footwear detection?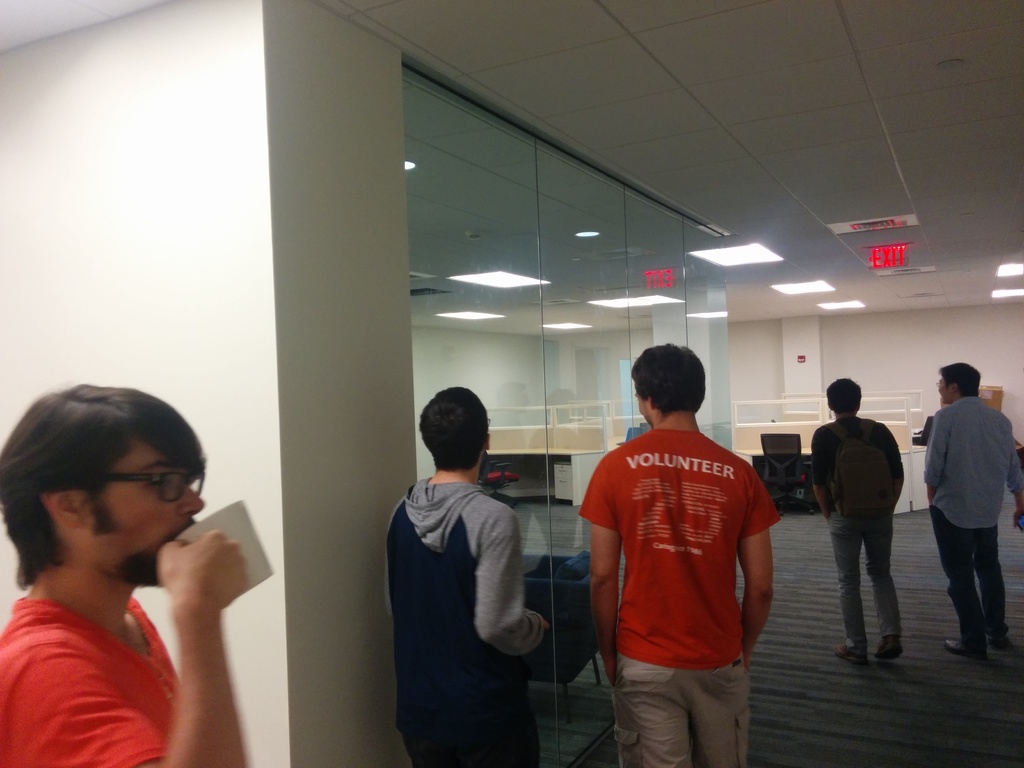
bbox=[945, 644, 988, 663]
